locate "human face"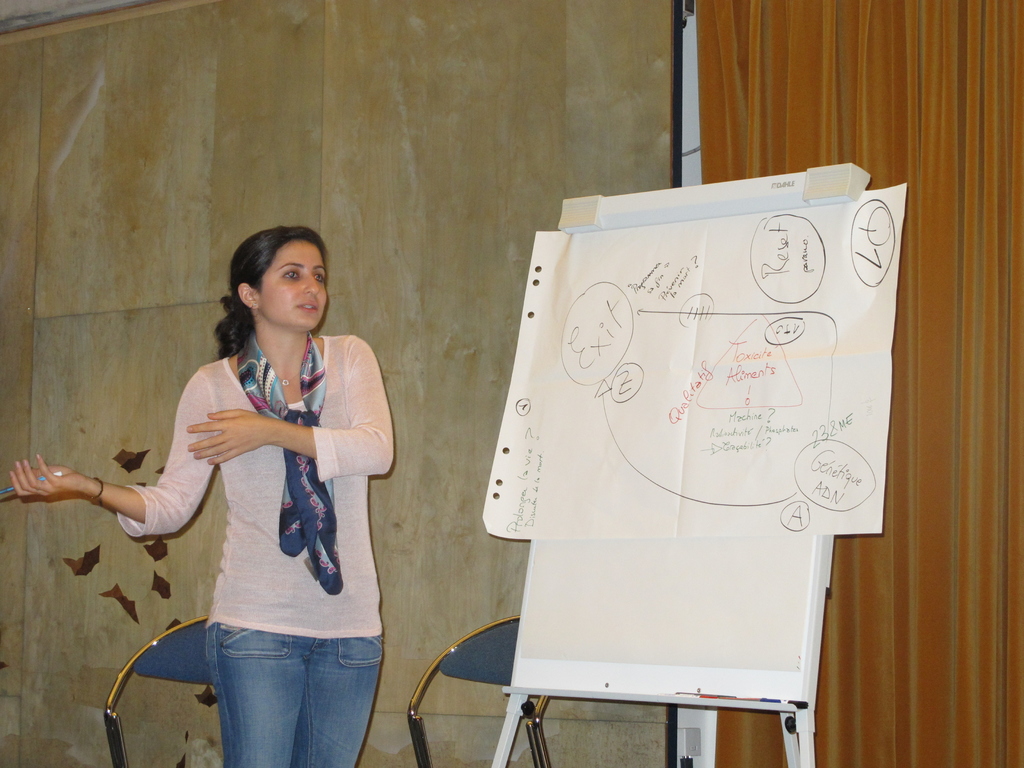
[256, 239, 329, 332]
